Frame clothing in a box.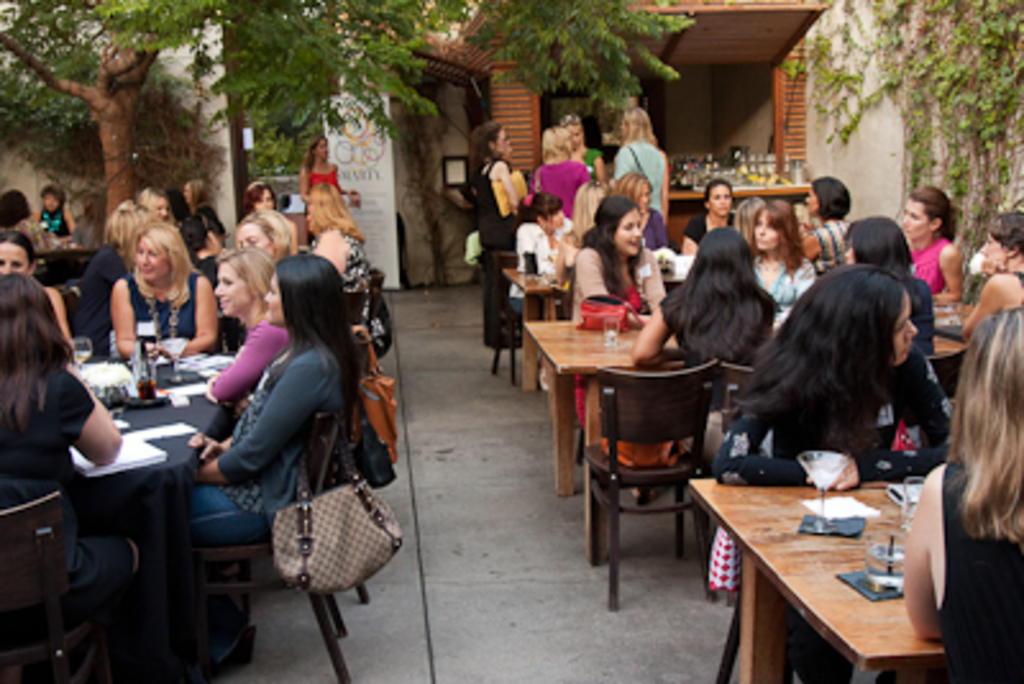
<bbox>479, 169, 538, 300</bbox>.
